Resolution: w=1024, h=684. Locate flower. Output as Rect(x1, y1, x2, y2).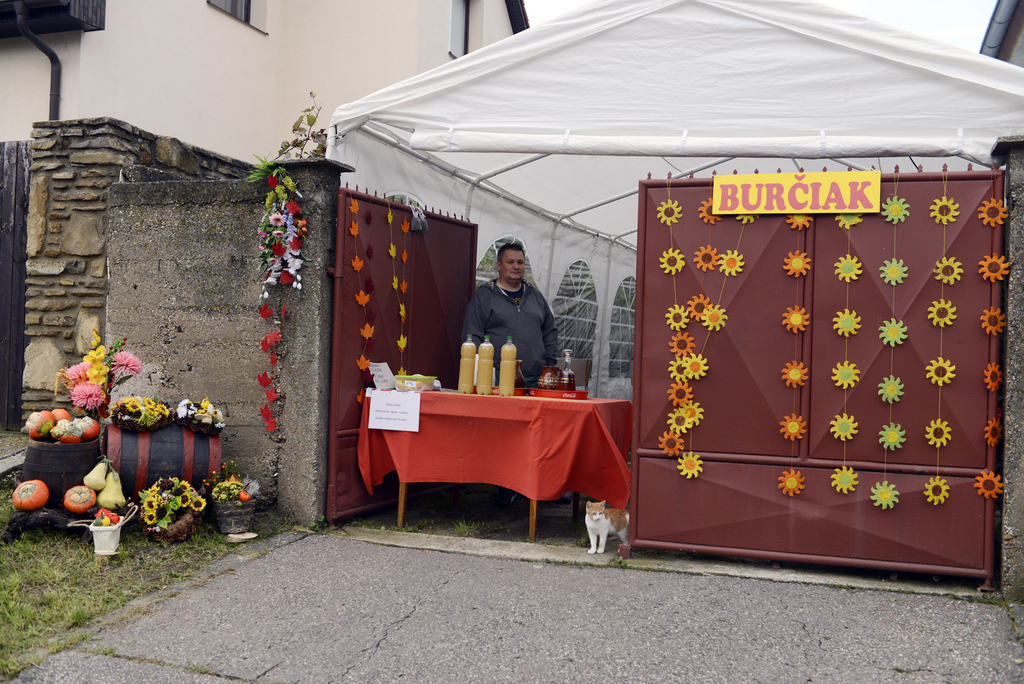
Rect(981, 419, 1004, 452).
